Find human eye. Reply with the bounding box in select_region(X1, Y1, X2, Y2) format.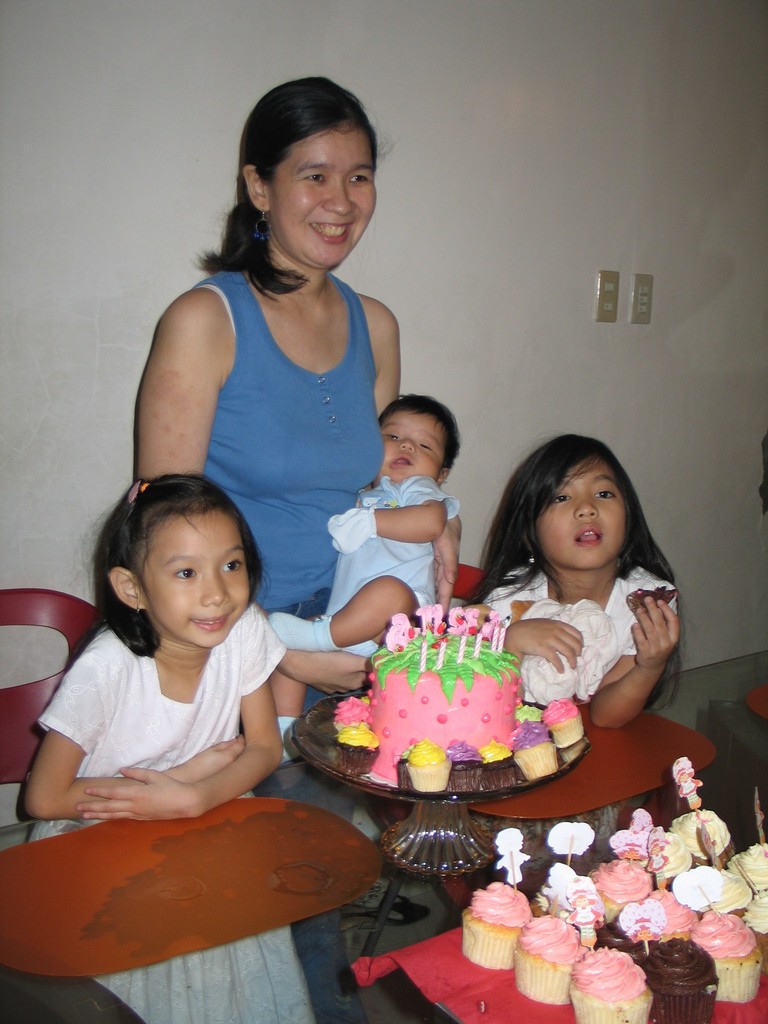
select_region(348, 171, 374, 187).
